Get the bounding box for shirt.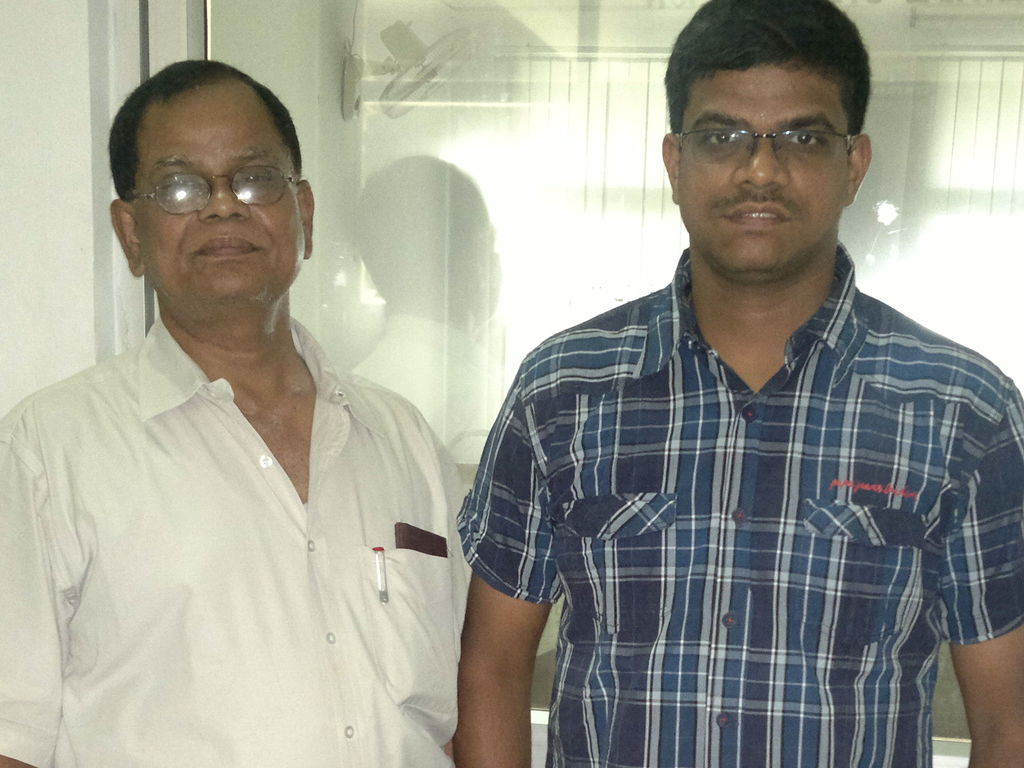
[1,311,470,767].
